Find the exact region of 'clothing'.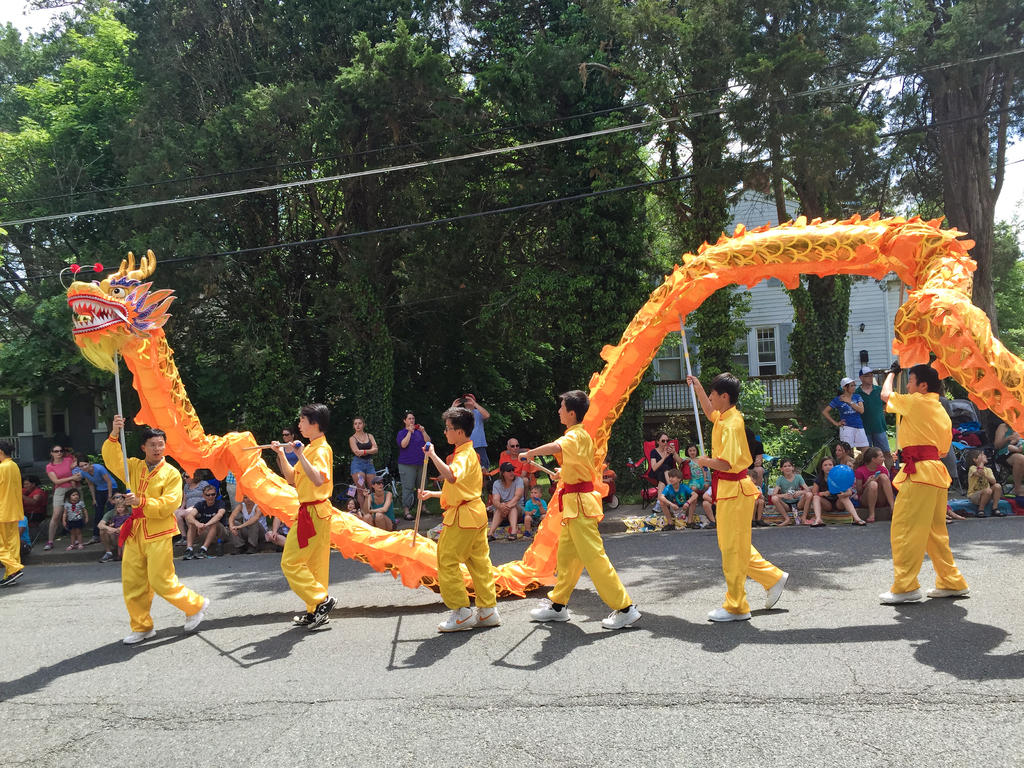
Exact region: (685,454,708,495).
